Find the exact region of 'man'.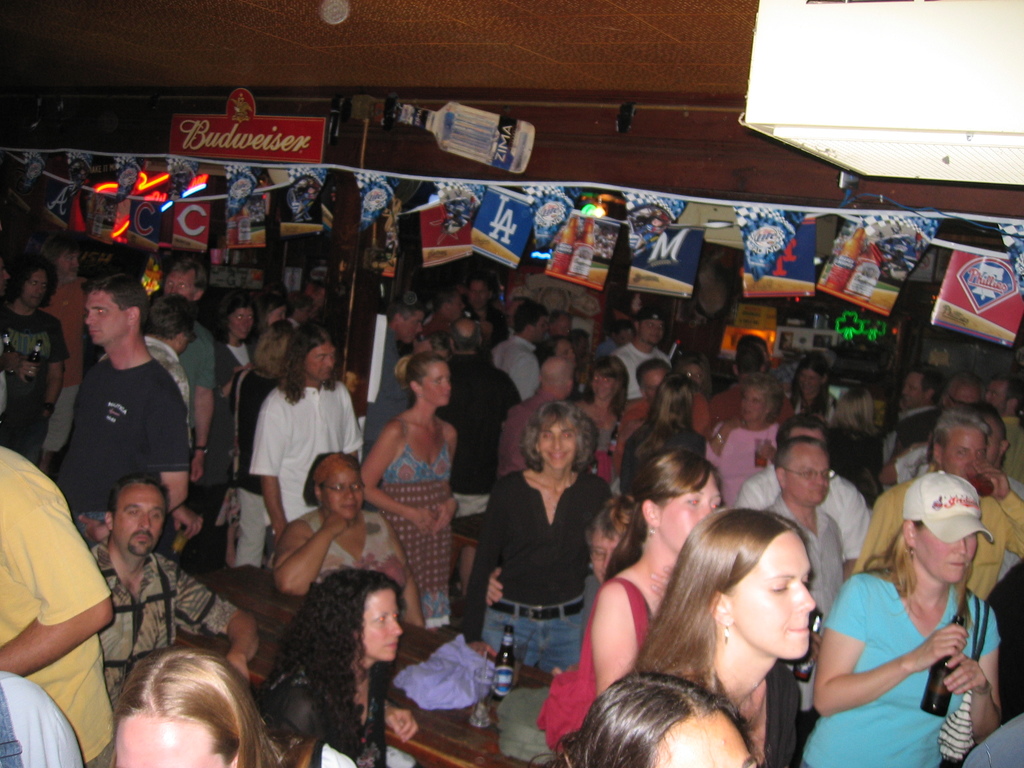
Exact region: detection(230, 337, 349, 546).
